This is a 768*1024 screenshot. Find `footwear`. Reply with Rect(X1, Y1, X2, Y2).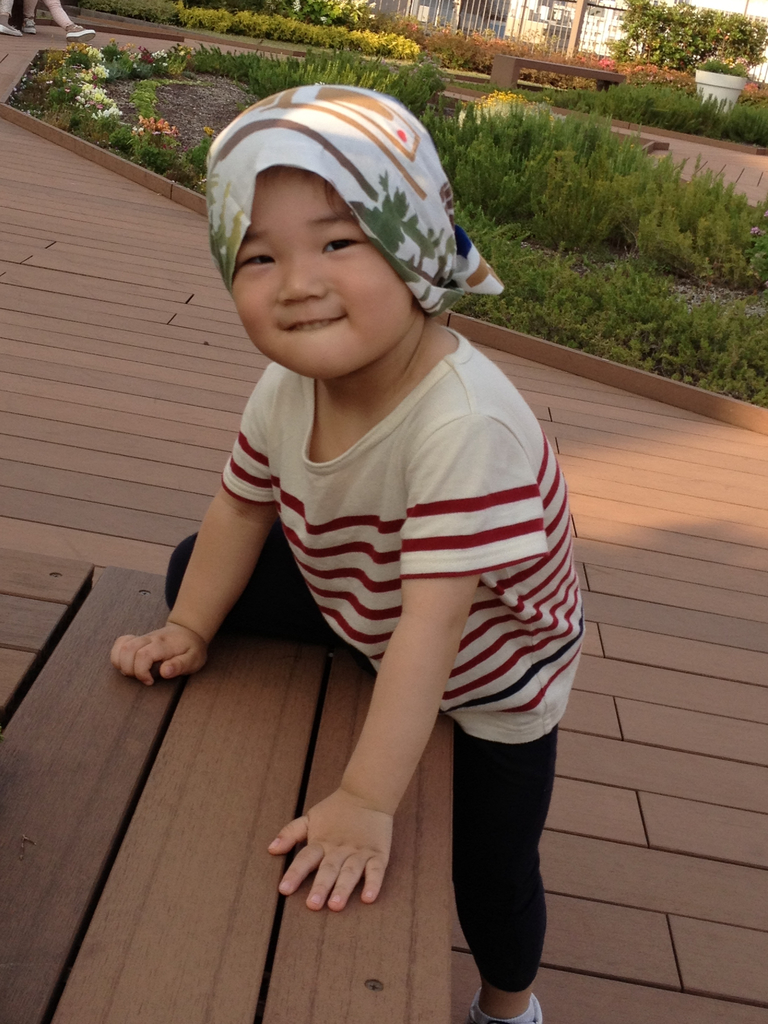
Rect(458, 984, 545, 1023).
